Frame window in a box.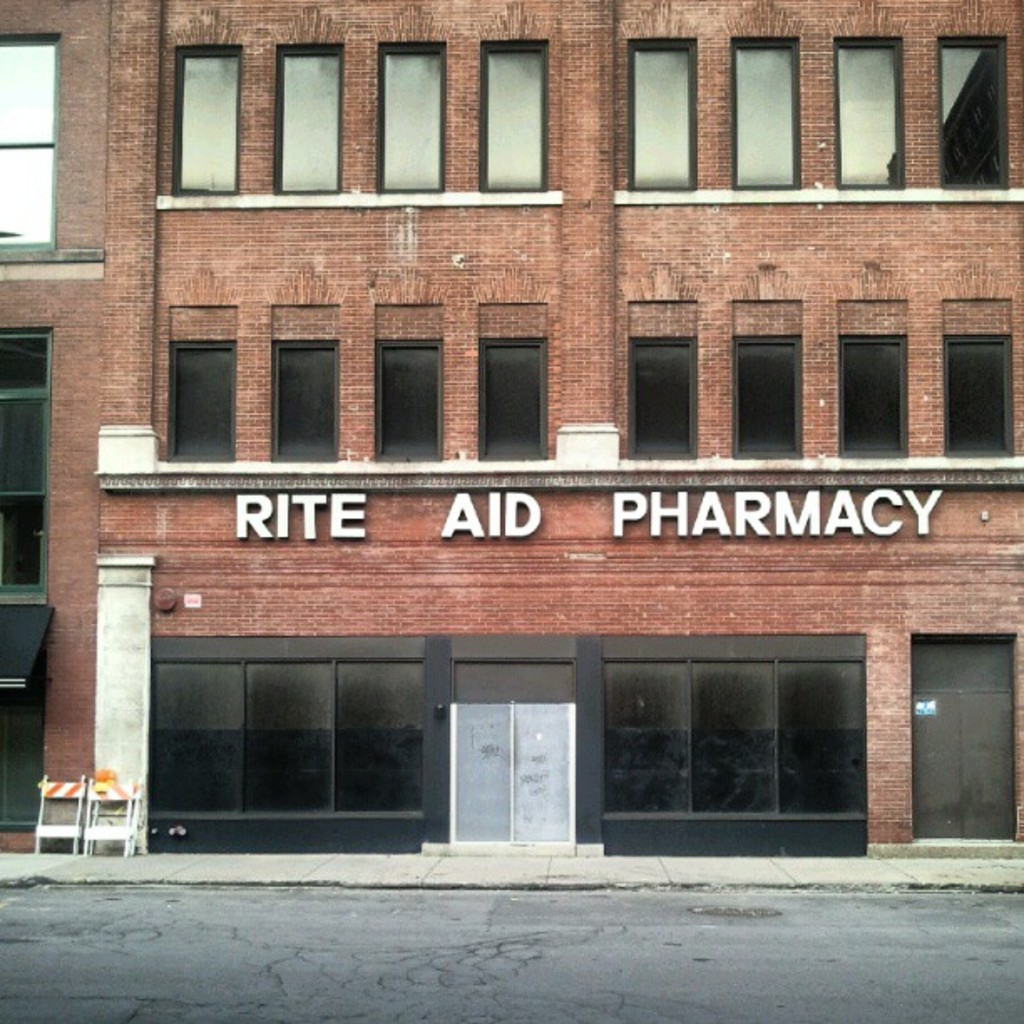
left=271, top=343, right=338, bottom=472.
